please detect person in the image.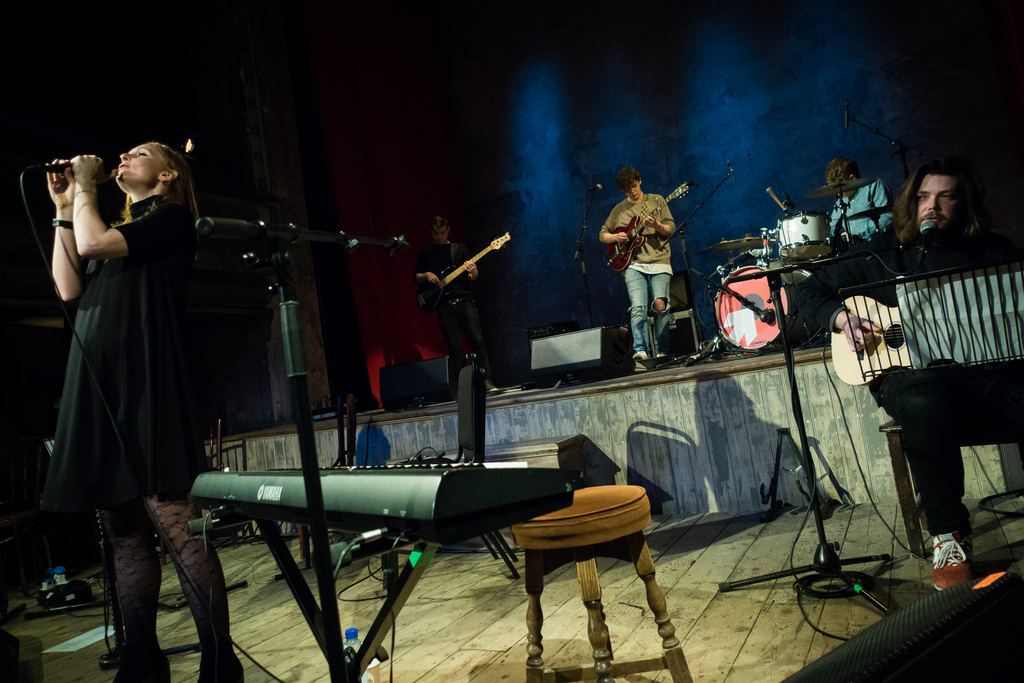
BBox(822, 161, 906, 233).
